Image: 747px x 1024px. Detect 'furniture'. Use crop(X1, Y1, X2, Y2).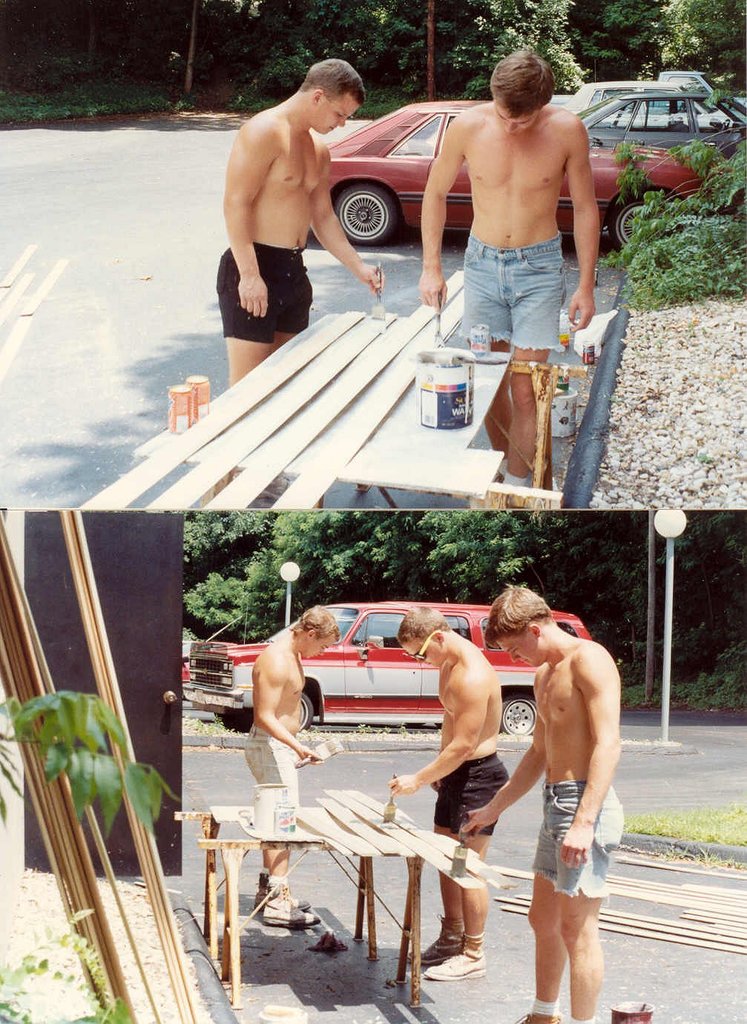
crop(133, 314, 512, 511).
